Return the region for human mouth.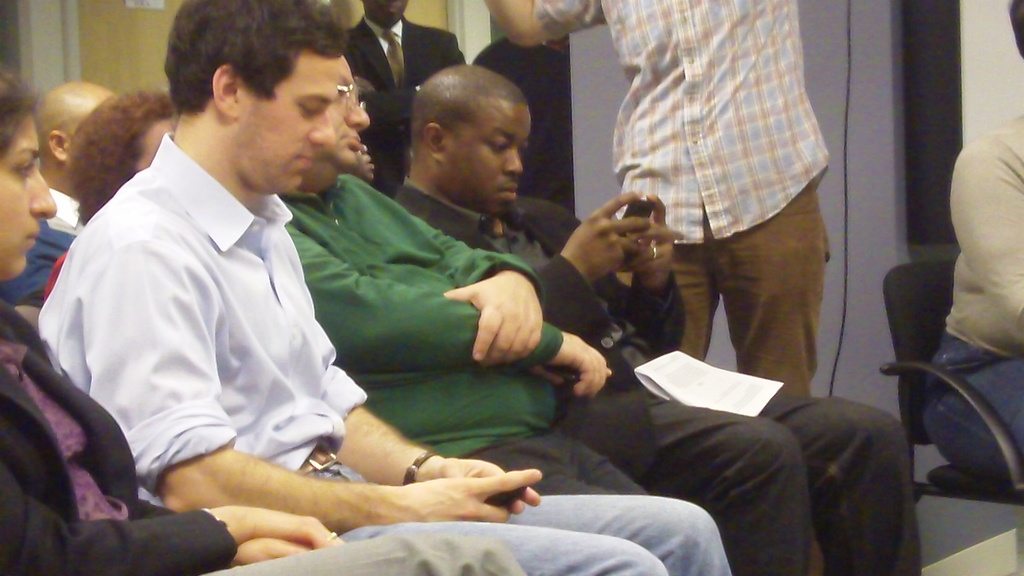
Rect(31, 230, 42, 246).
